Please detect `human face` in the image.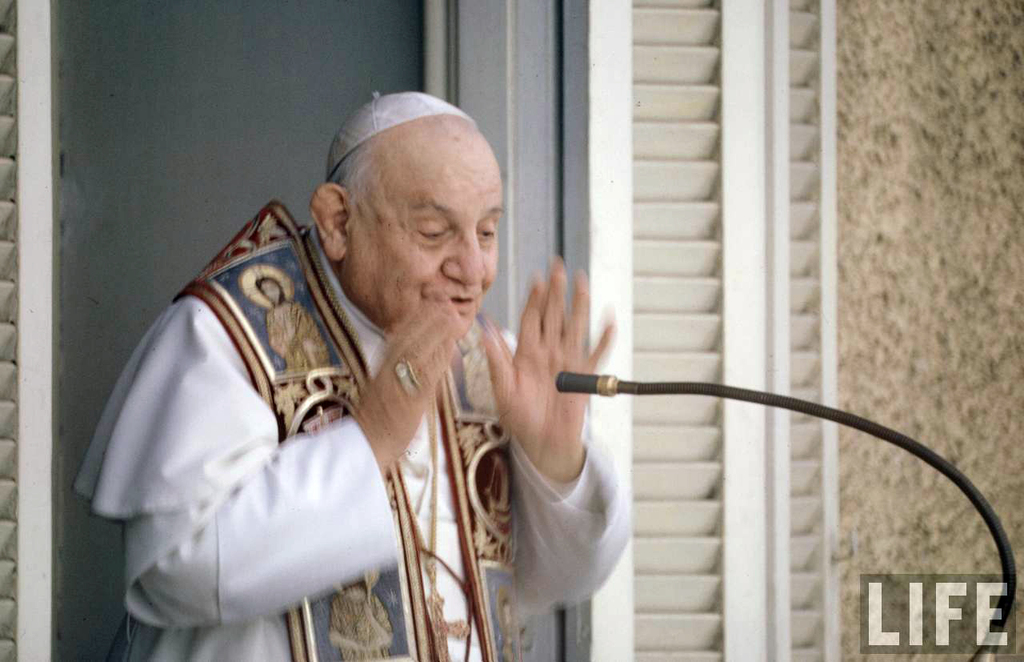
{"left": 356, "top": 149, "right": 504, "bottom": 342}.
